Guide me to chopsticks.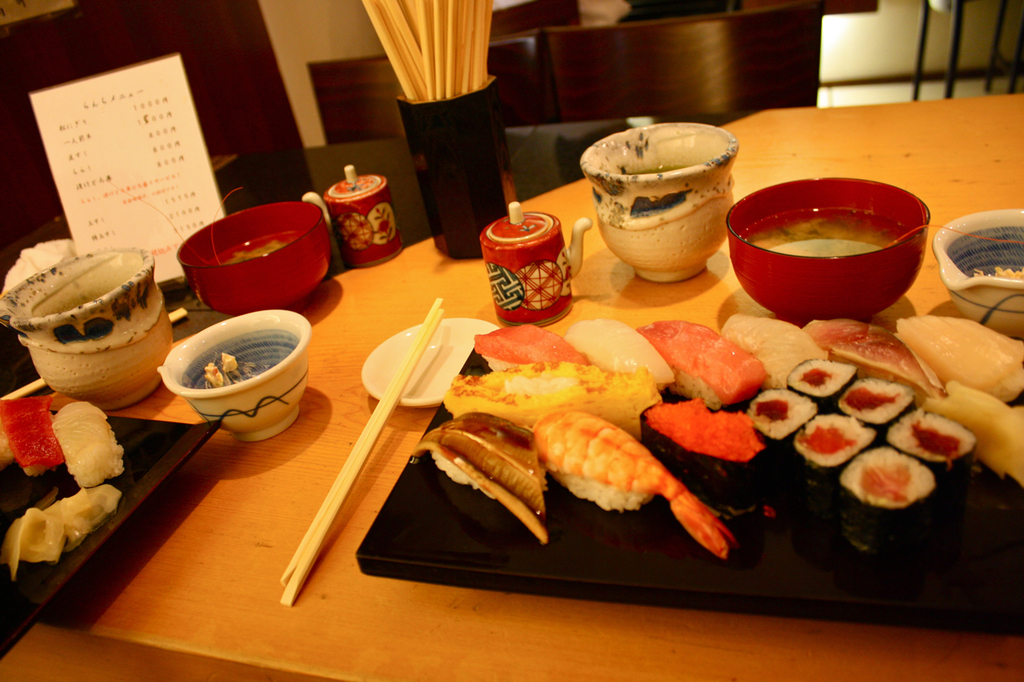
Guidance: select_region(281, 297, 440, 601).
